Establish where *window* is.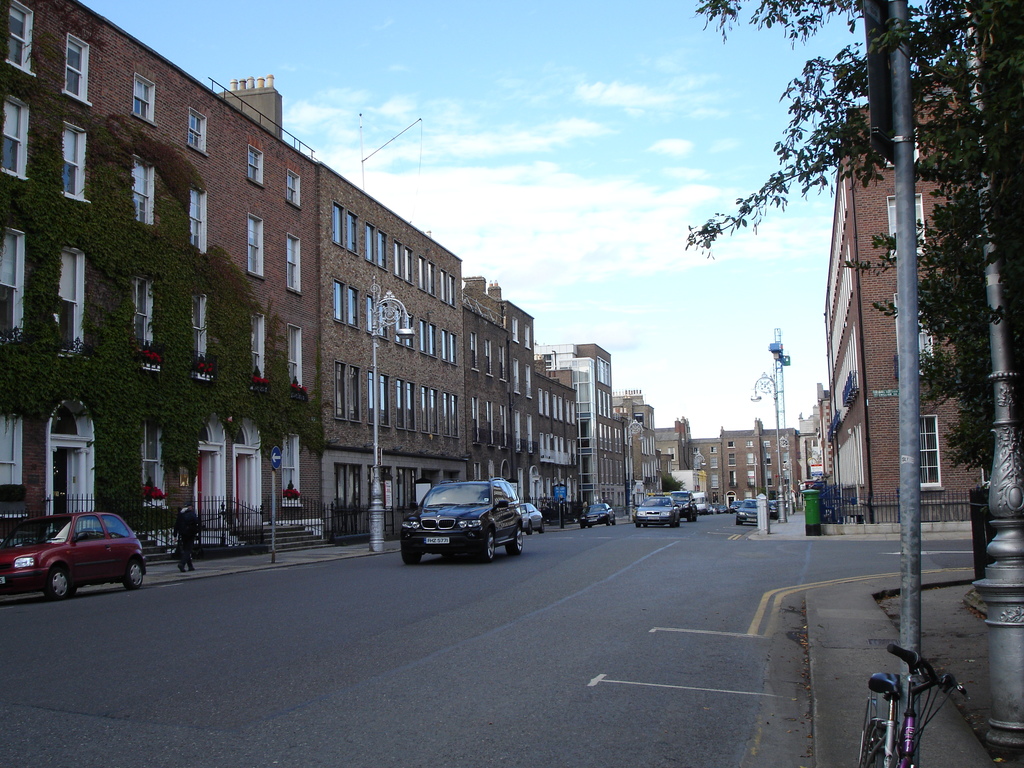
Established at 486 337 493 377.
